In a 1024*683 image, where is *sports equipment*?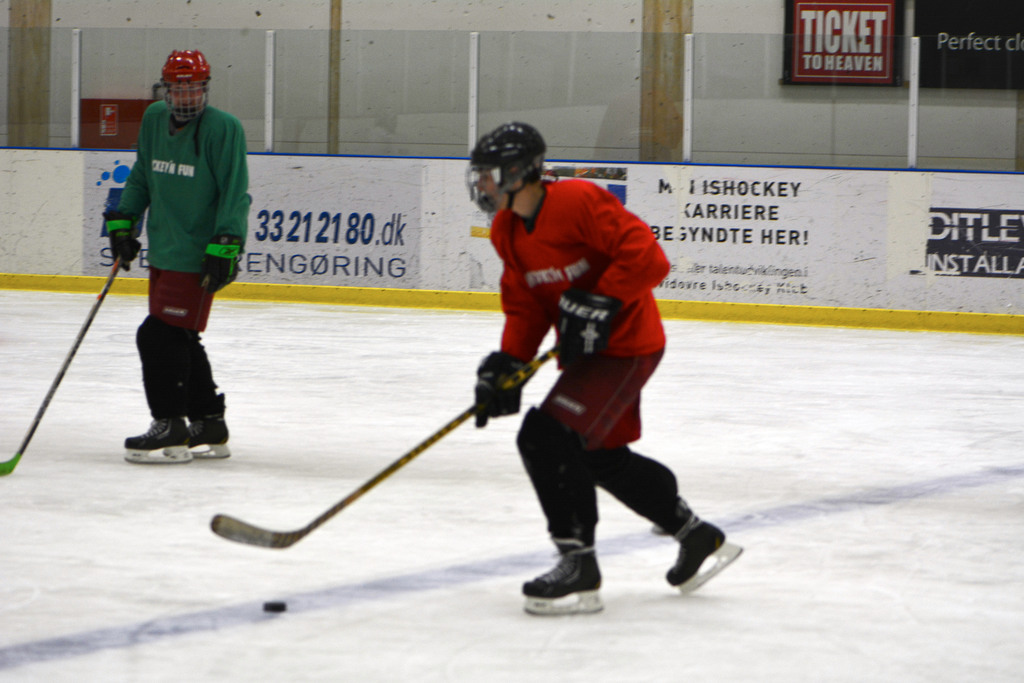
select_region(588, 445, 692, 539).
